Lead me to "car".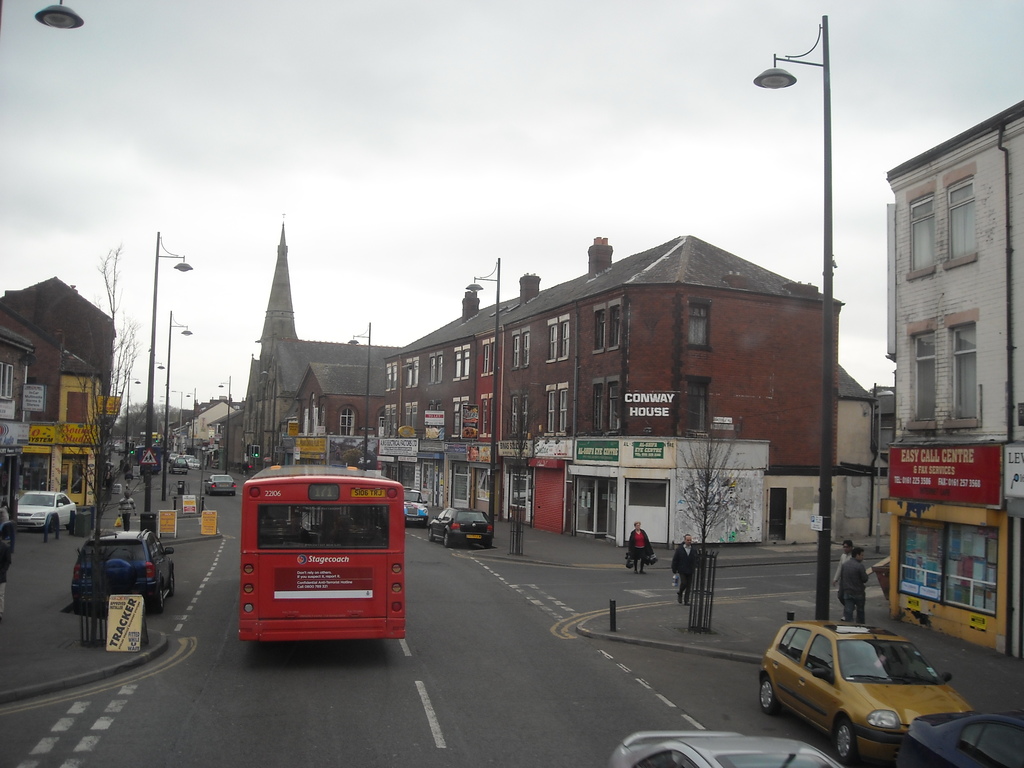
Lead to 755:617:973:760.
